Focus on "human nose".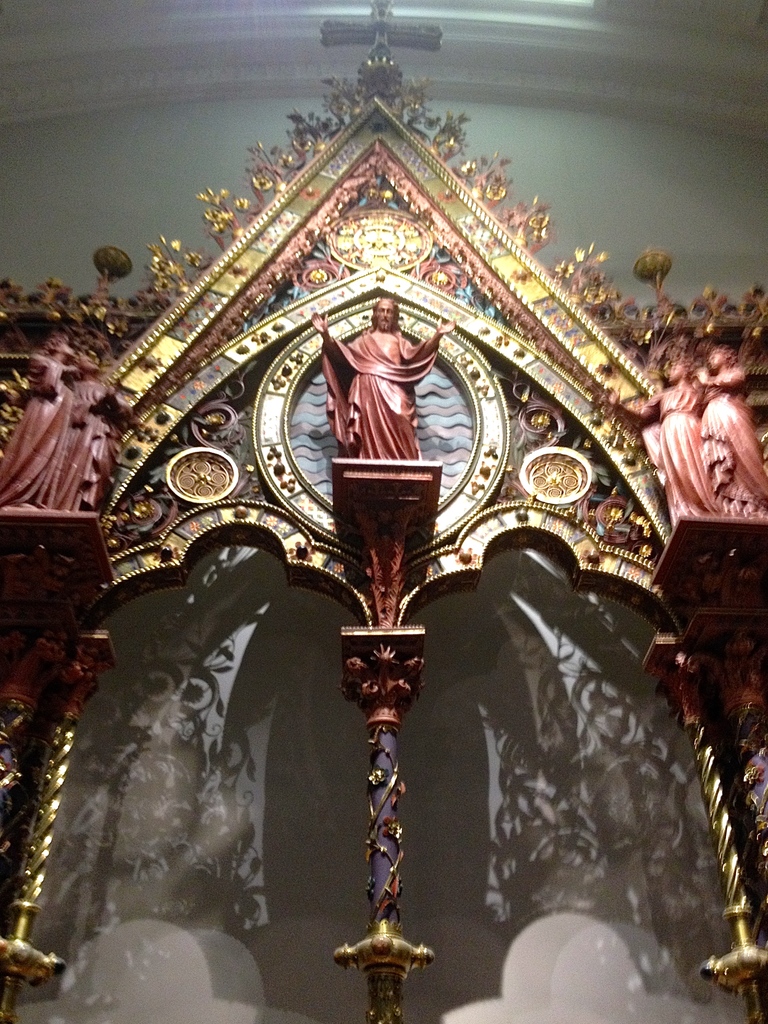
Focused at x1=383, y1=310, x2=387, y2=319.
